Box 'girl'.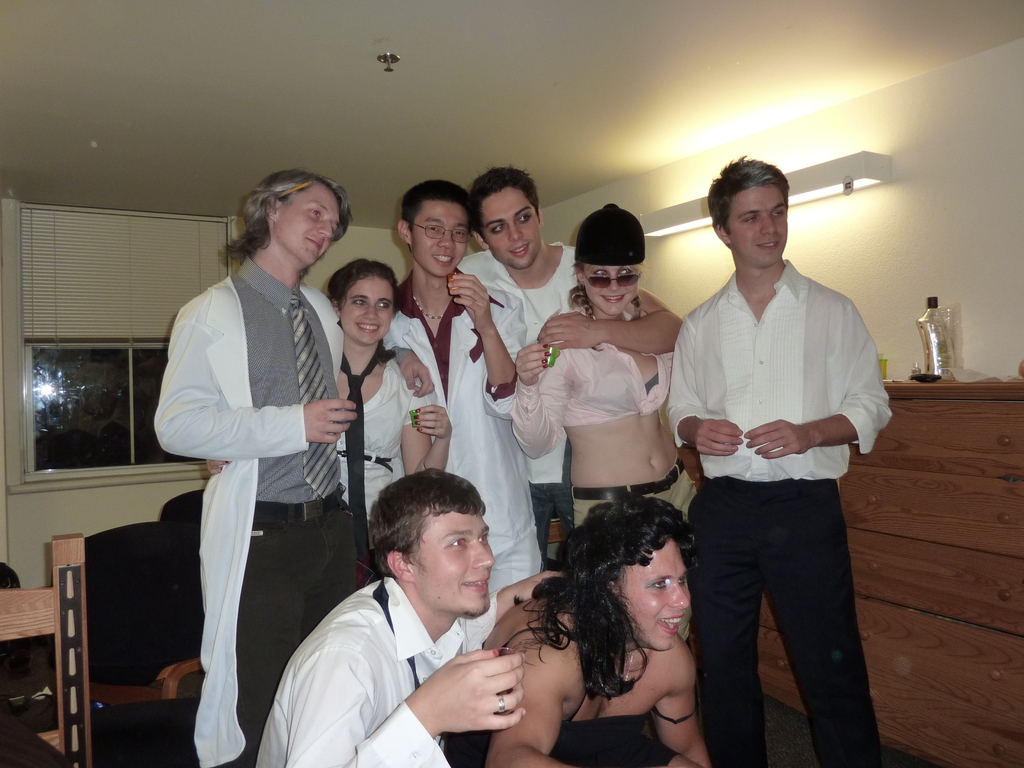
<bbox>323, 262, 454, 522</bbox>.
